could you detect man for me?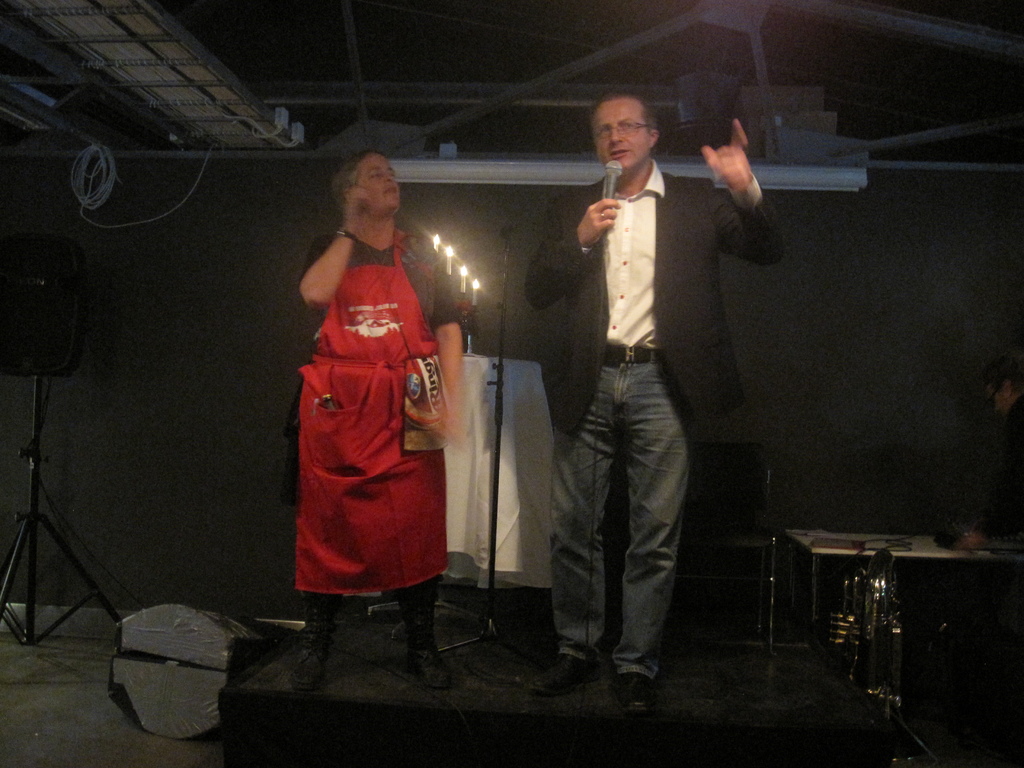
Detection result: bbox=[506, 93, 796, 721].
